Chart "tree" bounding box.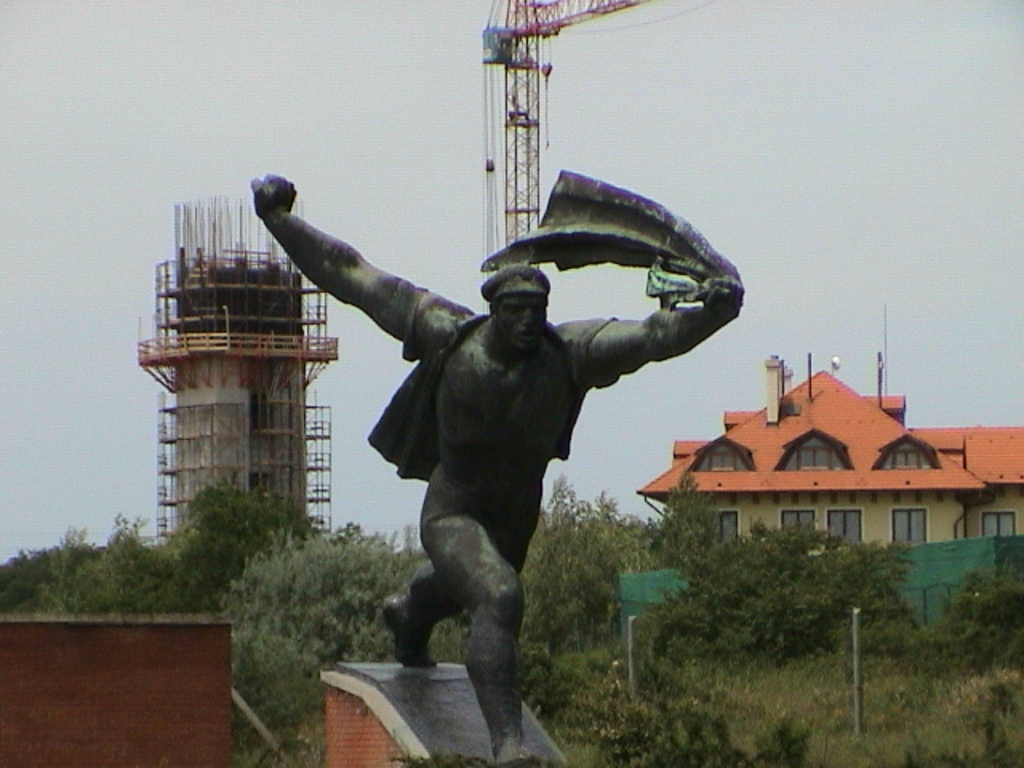
Charted: [654,518,920,667].
